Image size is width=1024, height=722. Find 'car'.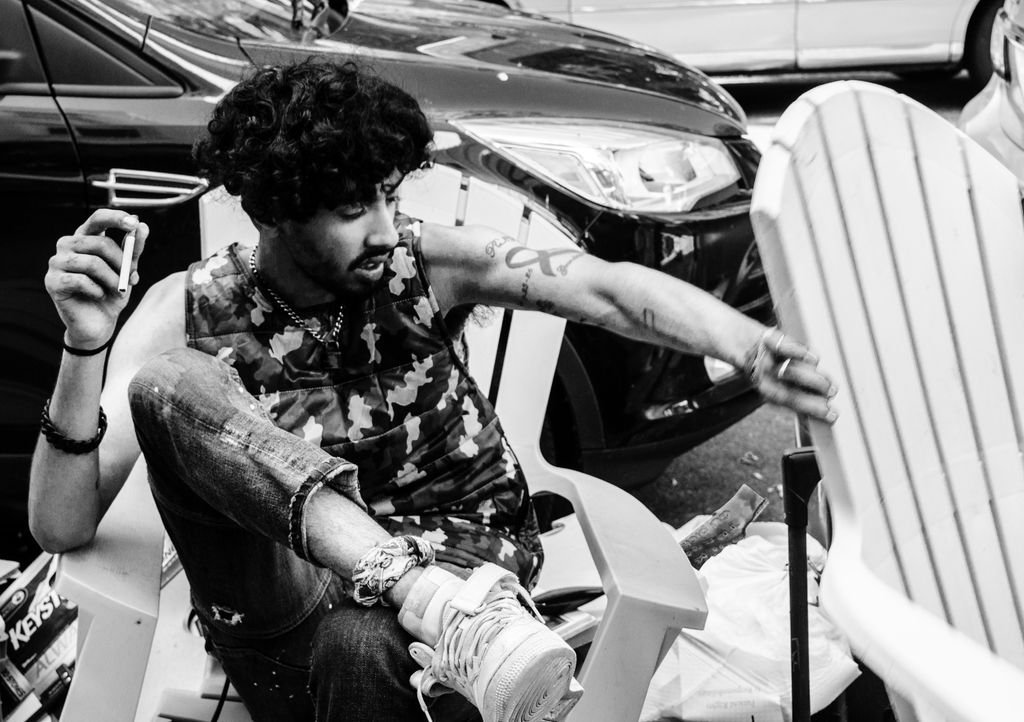
left=0, top=0, right=778, bottom=488.
